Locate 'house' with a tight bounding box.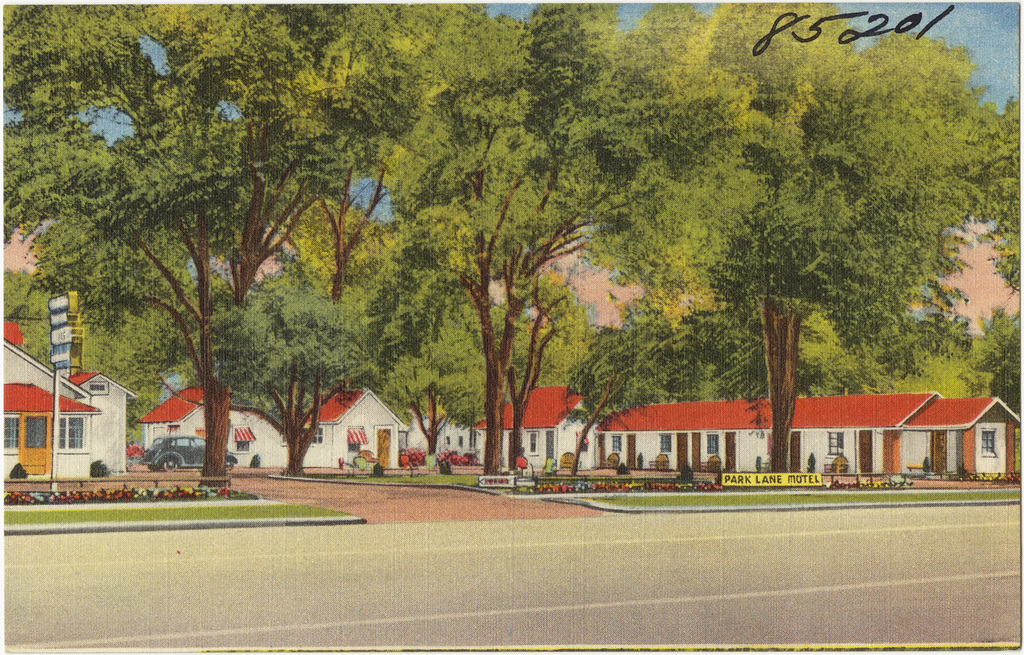
(466, 377, 597, 478).
